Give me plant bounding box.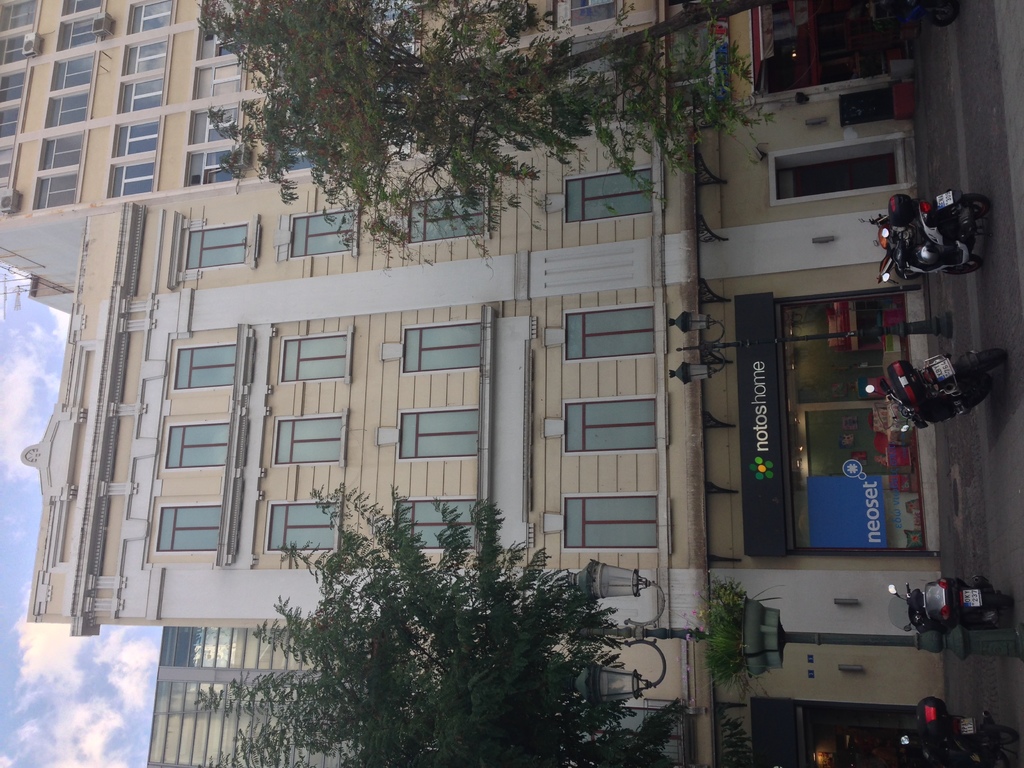
region(680, 568, 781, 701).
